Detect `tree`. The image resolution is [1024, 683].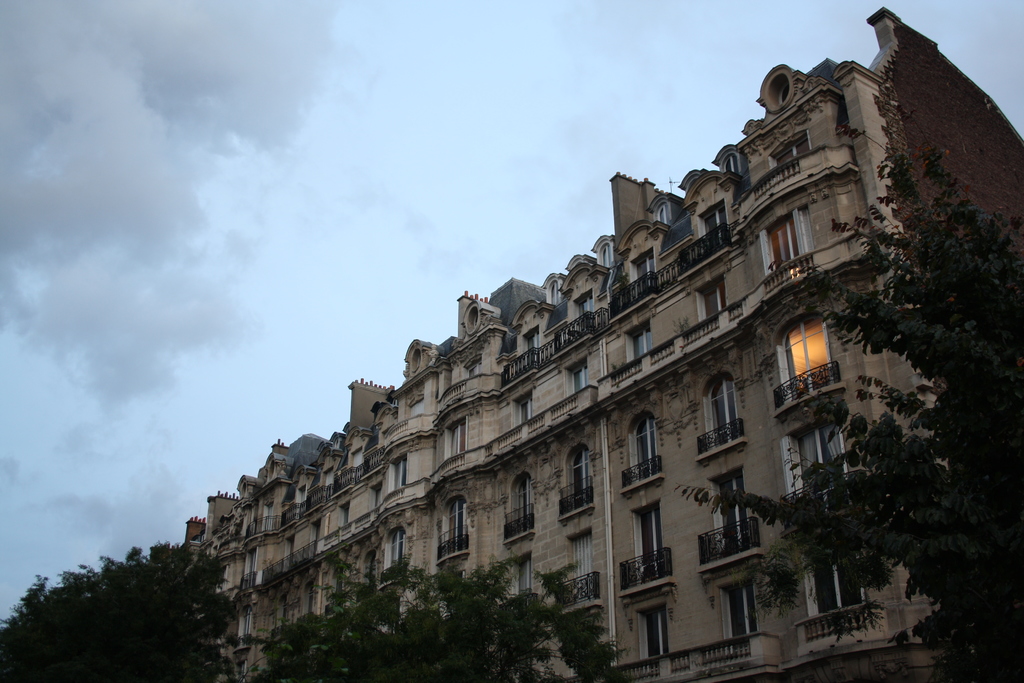
{"left": 781, "top": 70, "right": 1003, "bottom": 638}.
